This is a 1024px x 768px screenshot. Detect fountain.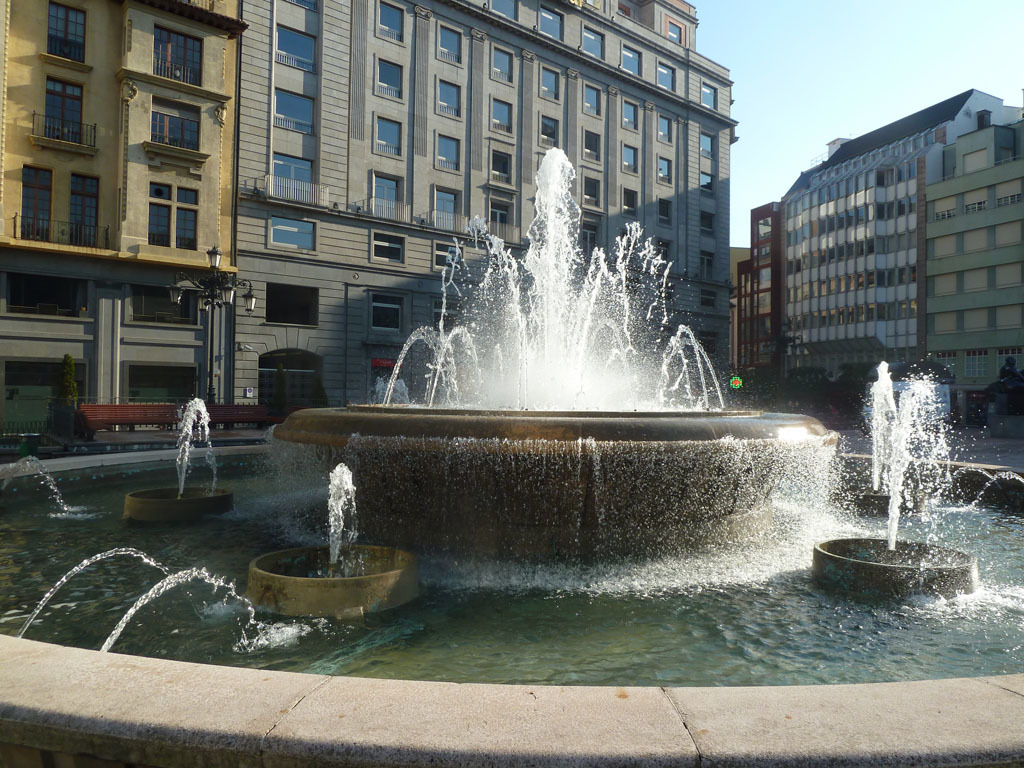
bbox(313, 454, 358, 591).
